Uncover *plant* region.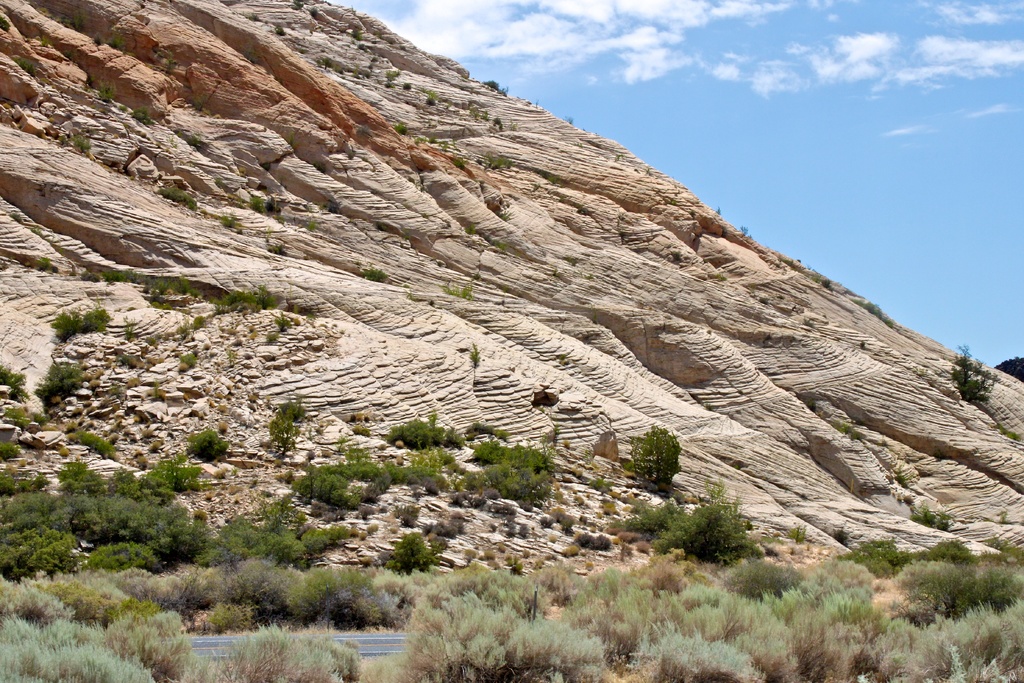
Uncovered: [385,461,415,490].
